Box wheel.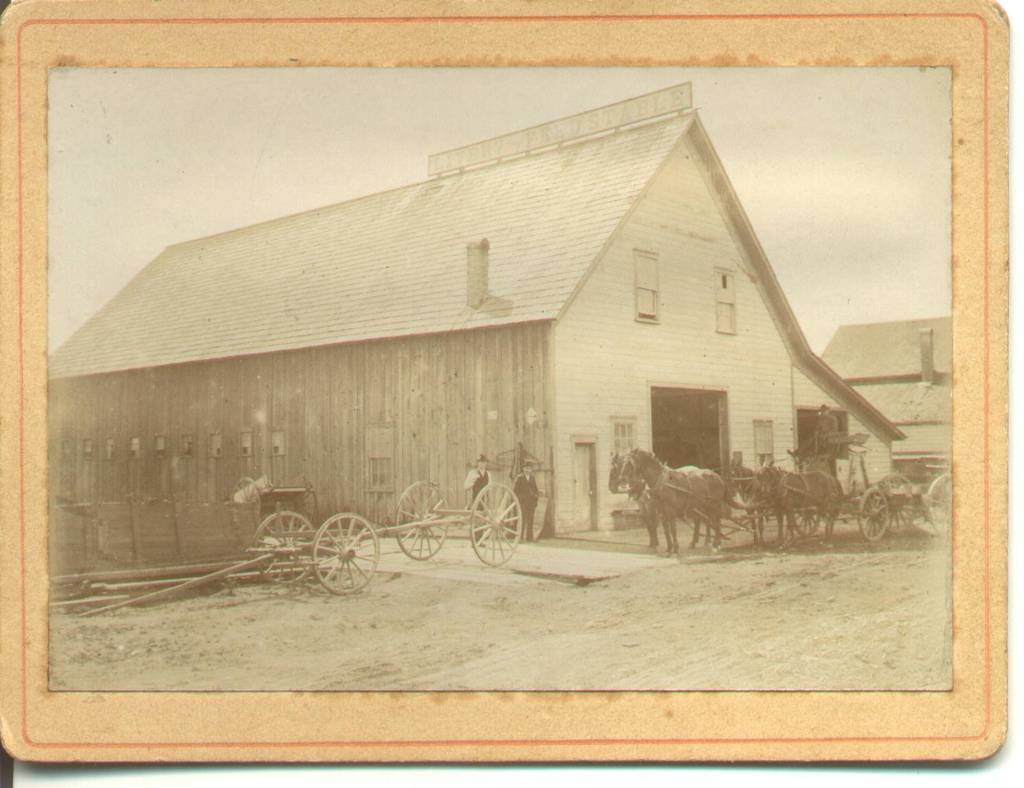
bbox=(473, 483, 495, 572).
